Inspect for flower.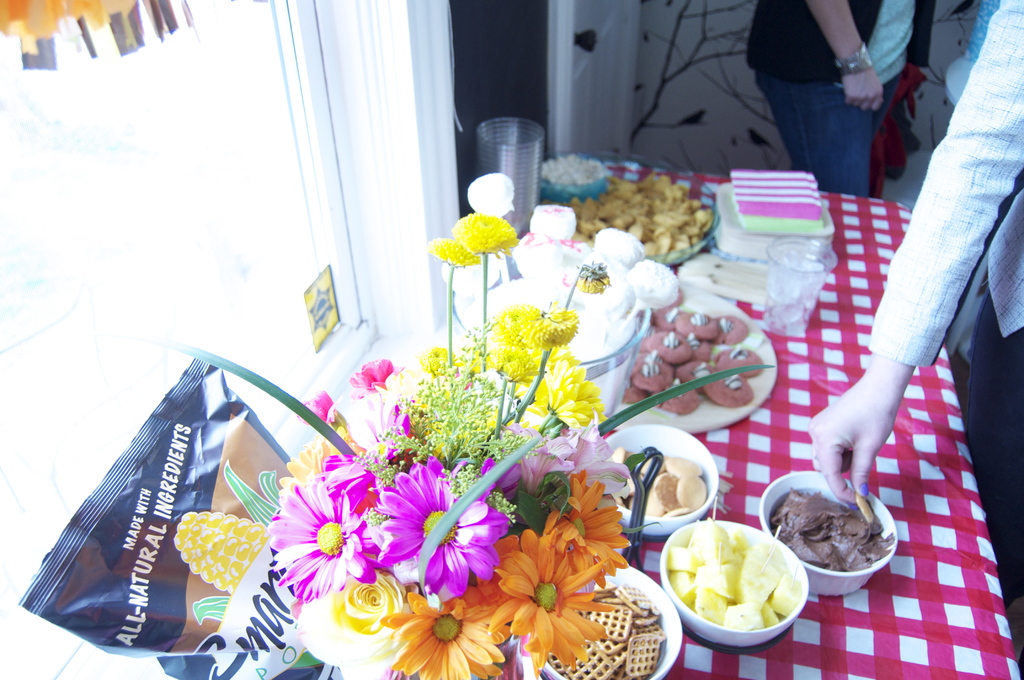
Inspection: [452,211,522,260].
